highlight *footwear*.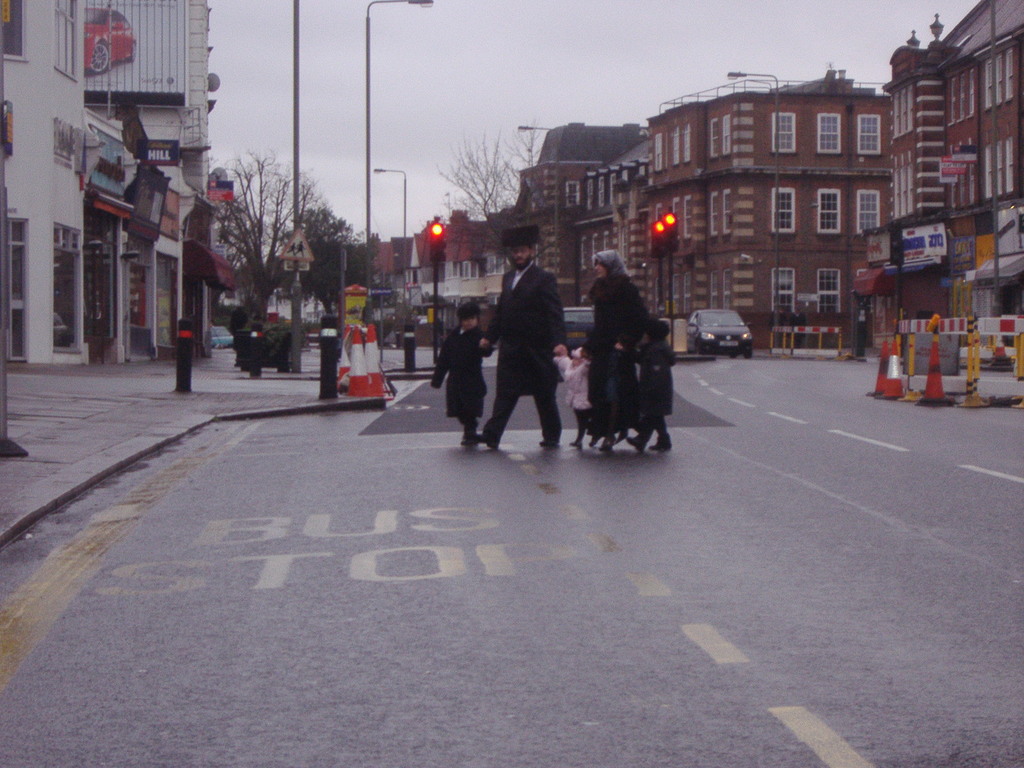
Highlighted region: (left=469, top=431, right=498, bottom=449).
